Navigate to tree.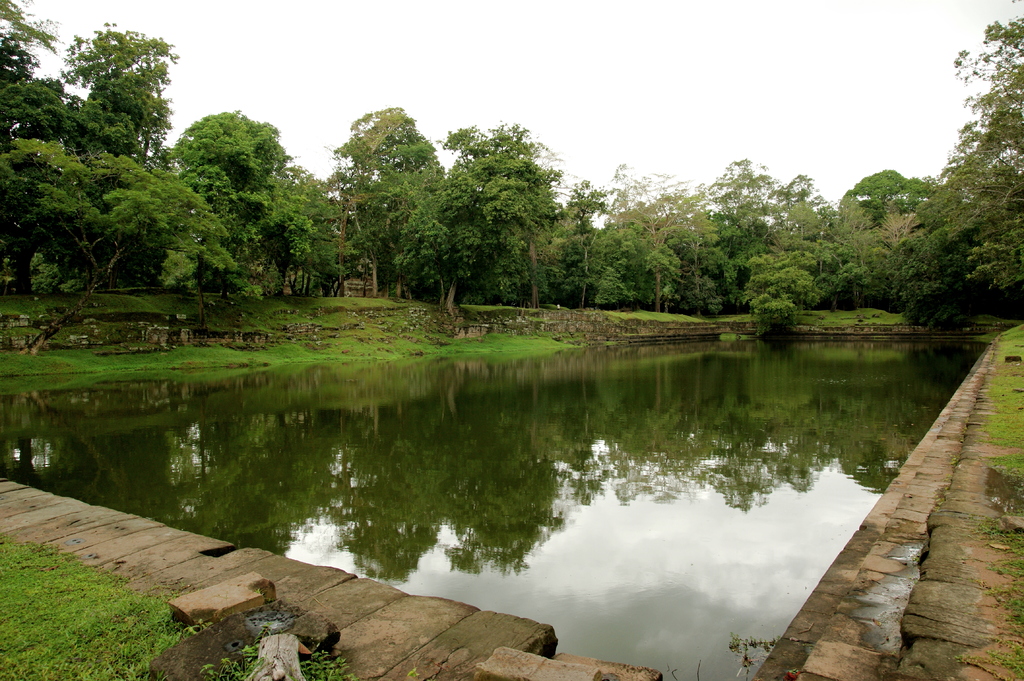
Navigation target: <region>703, 159, 796, 227</region>.
